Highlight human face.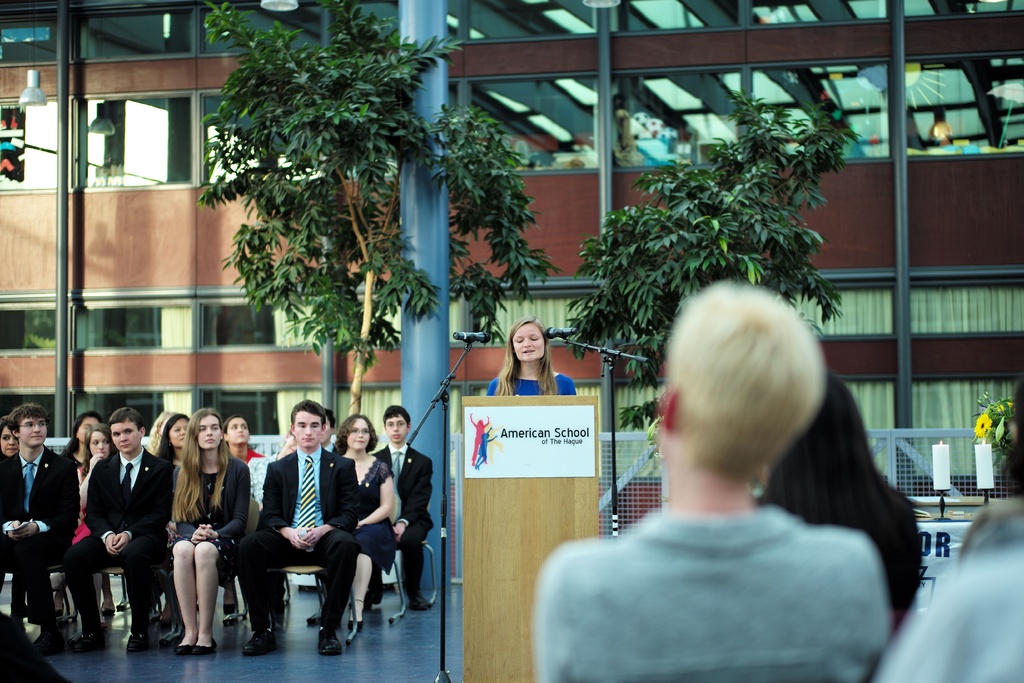
Highlighted region: 191/415/223/447.
